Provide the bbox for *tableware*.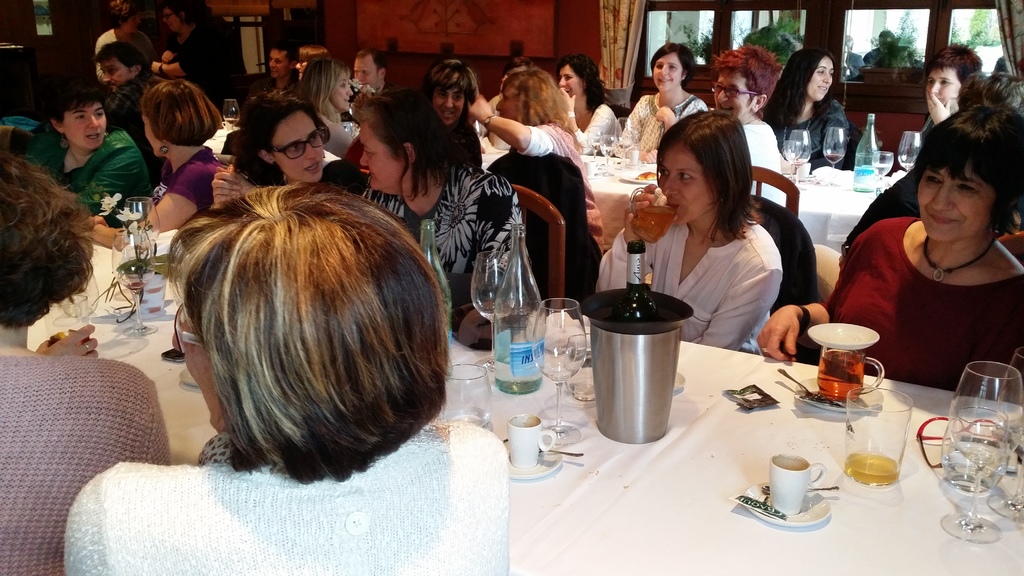
detection(740, 481, 831, 529).
